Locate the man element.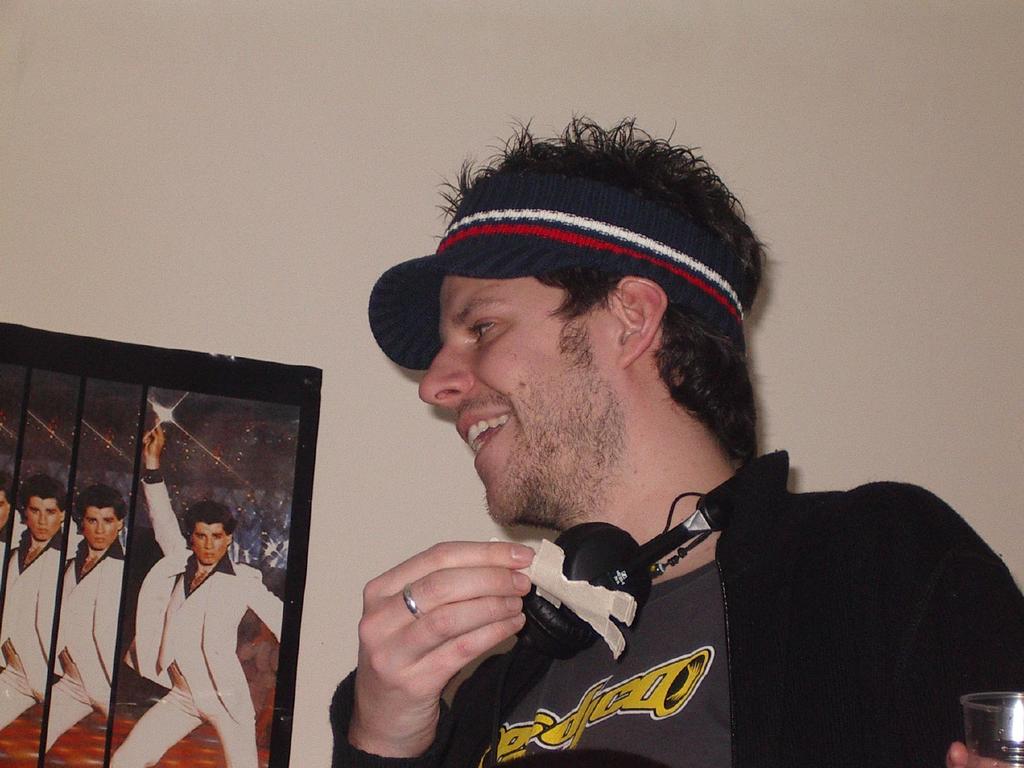
Element bbox: <bbox>109, 420, 284, 767</bbox>.
